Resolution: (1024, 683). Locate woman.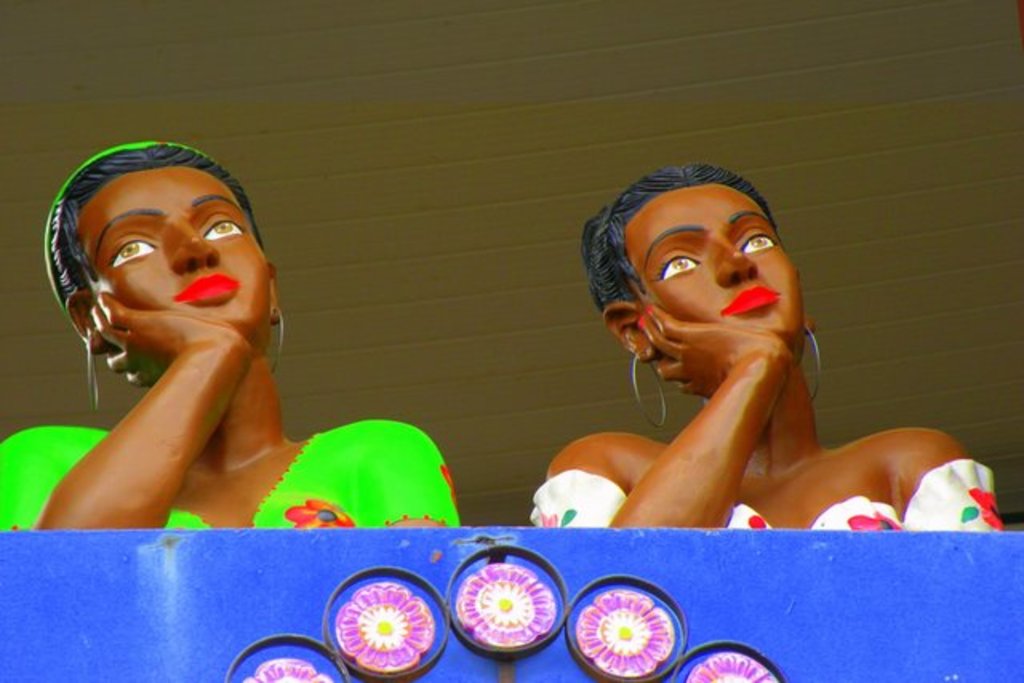
box(546, 117, 973, 550).
